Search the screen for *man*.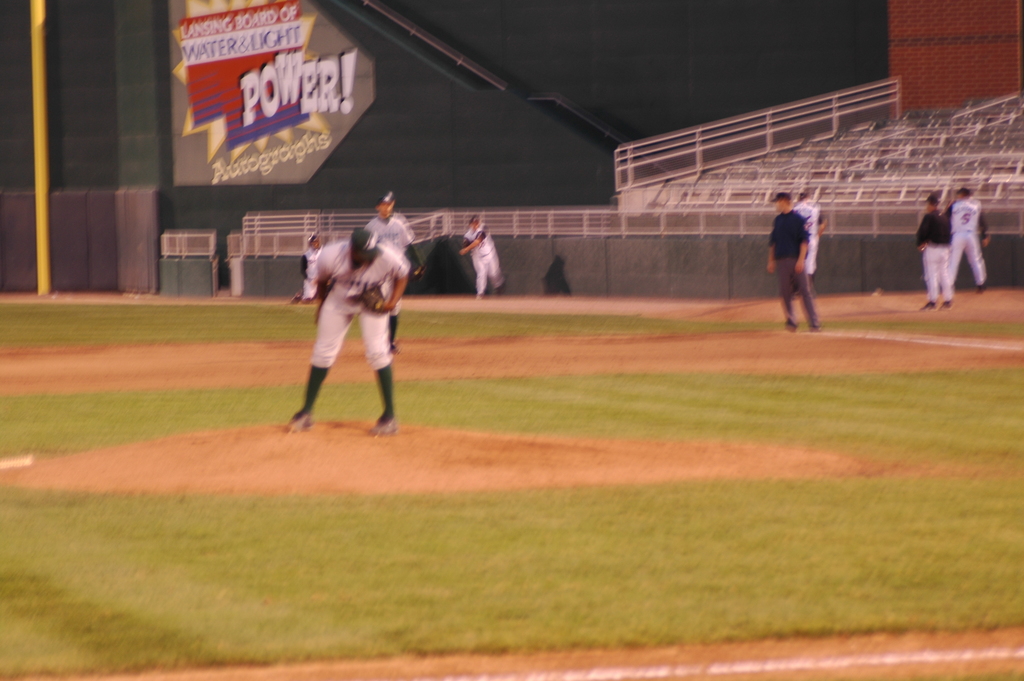
Found at [left=766, top=188, right=822, bottom=331].
